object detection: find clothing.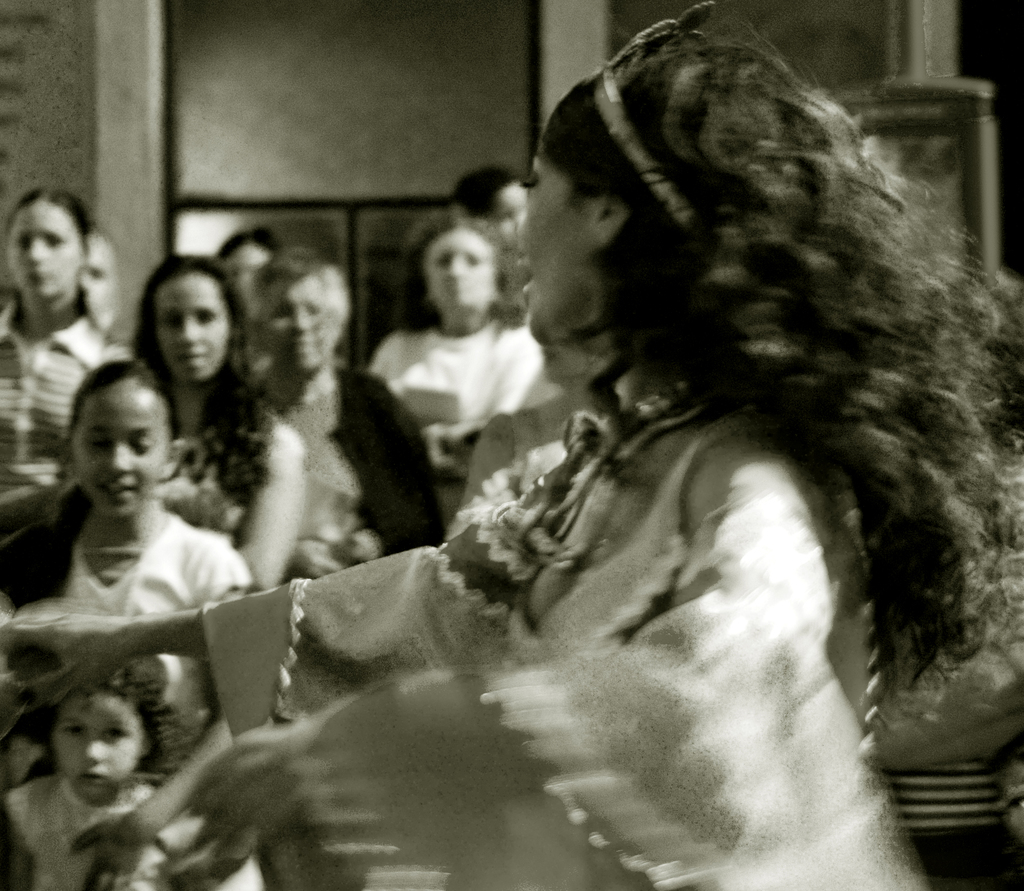
<bbox>369, 329, 538, 517</bbox>.
